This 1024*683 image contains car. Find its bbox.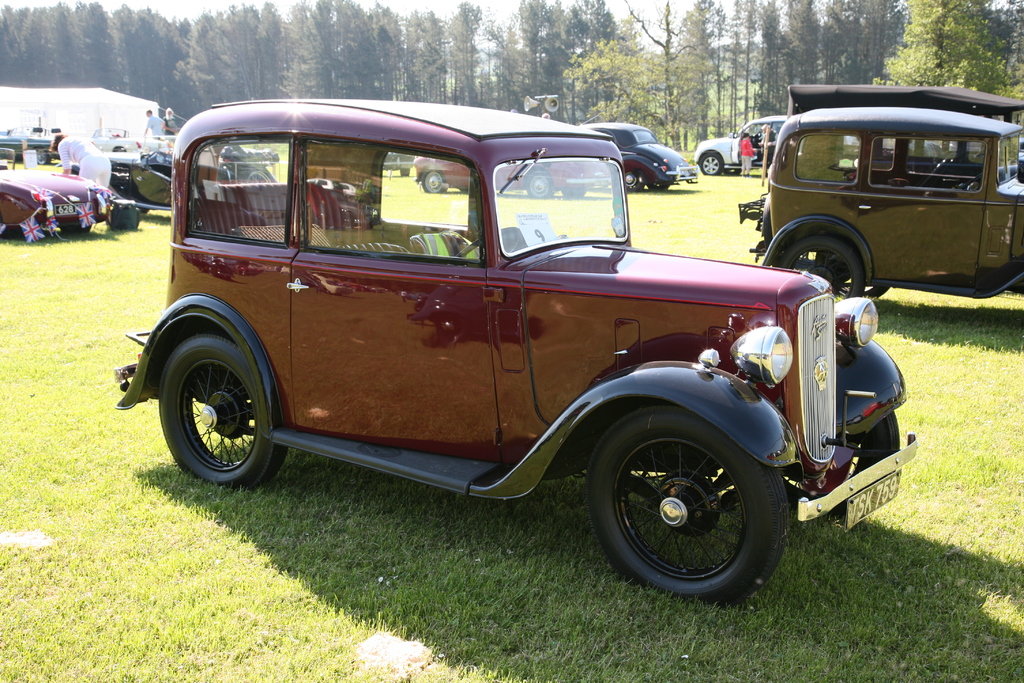
left=739, top=108, right=1023, bottom=315.
